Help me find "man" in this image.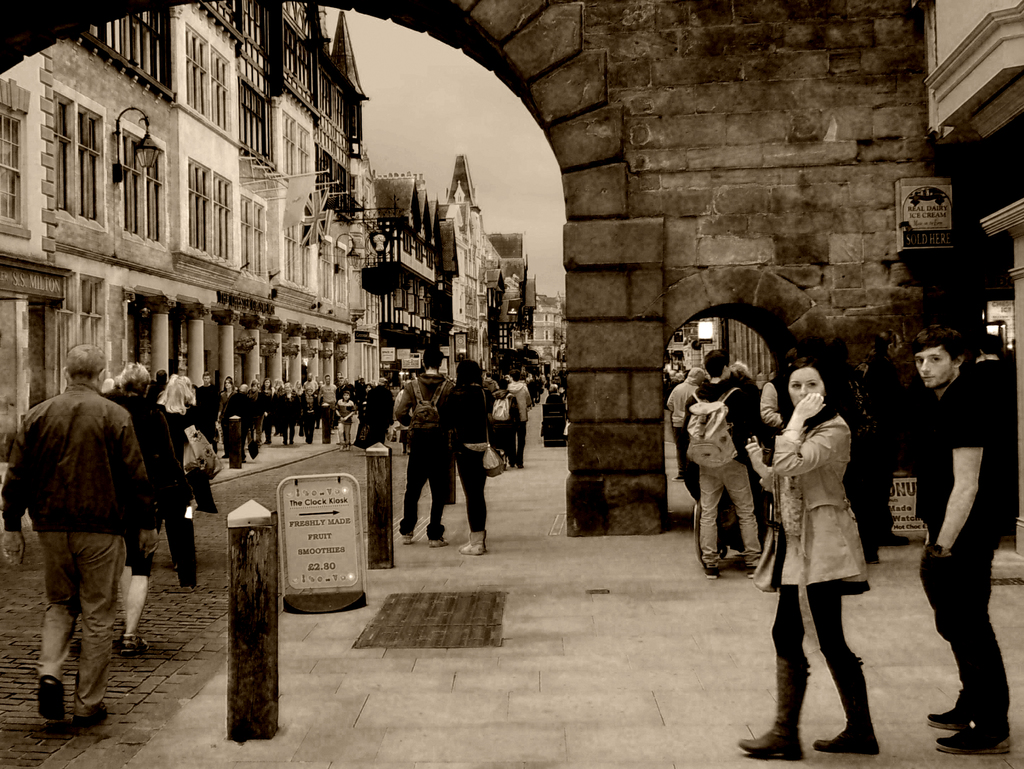
Found it: box=[21, 346, 177, 720].
